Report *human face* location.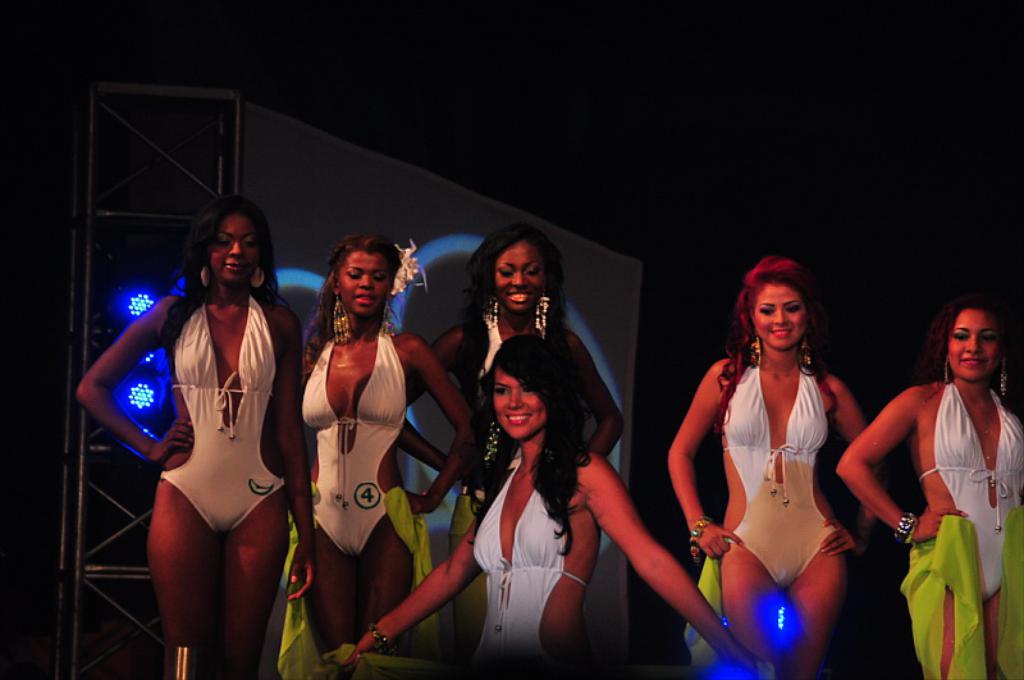
Report: <box>204,213,259,286</box>.
